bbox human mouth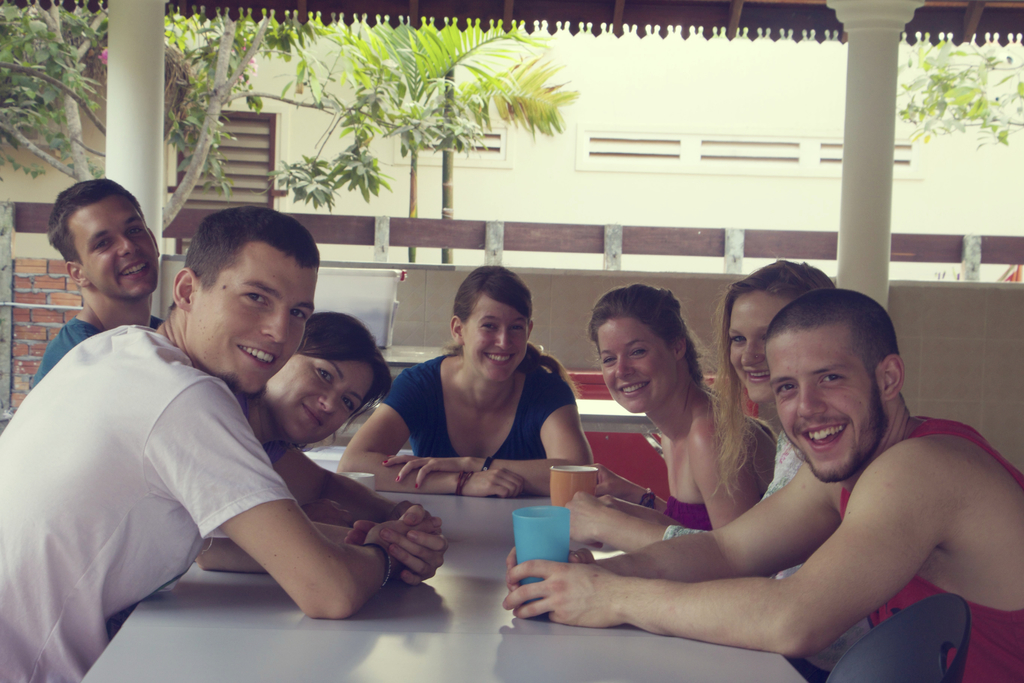
box(236, 346, 279, 372)
